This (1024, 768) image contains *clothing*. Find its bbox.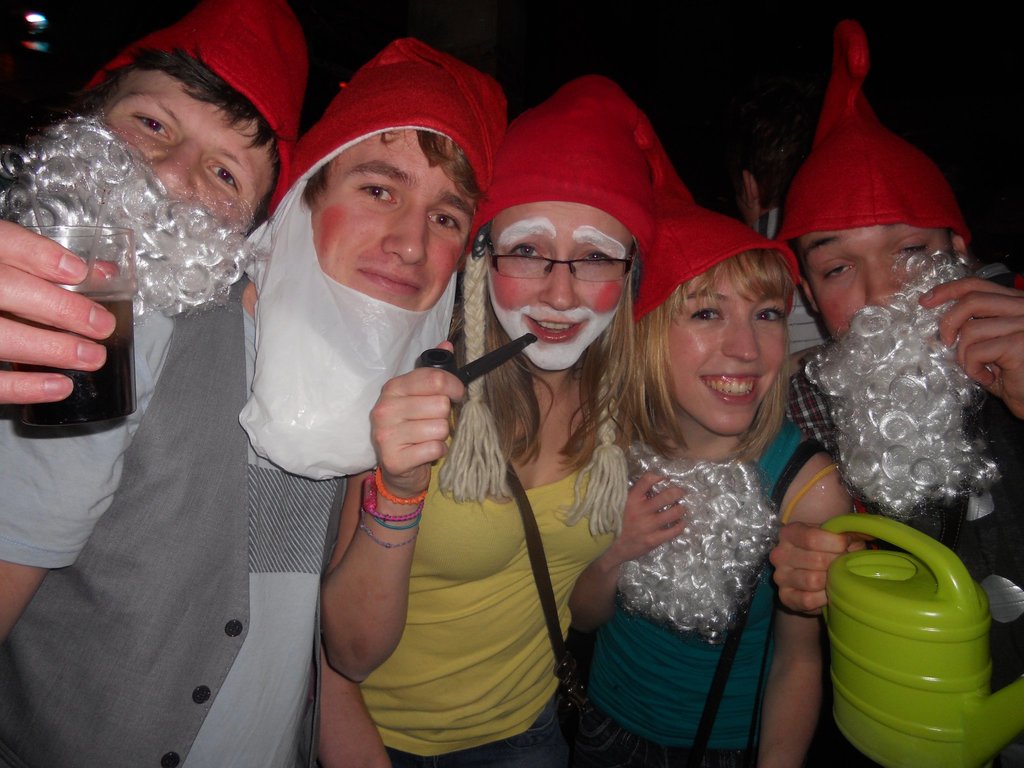
779, 374, 1023, 767.
